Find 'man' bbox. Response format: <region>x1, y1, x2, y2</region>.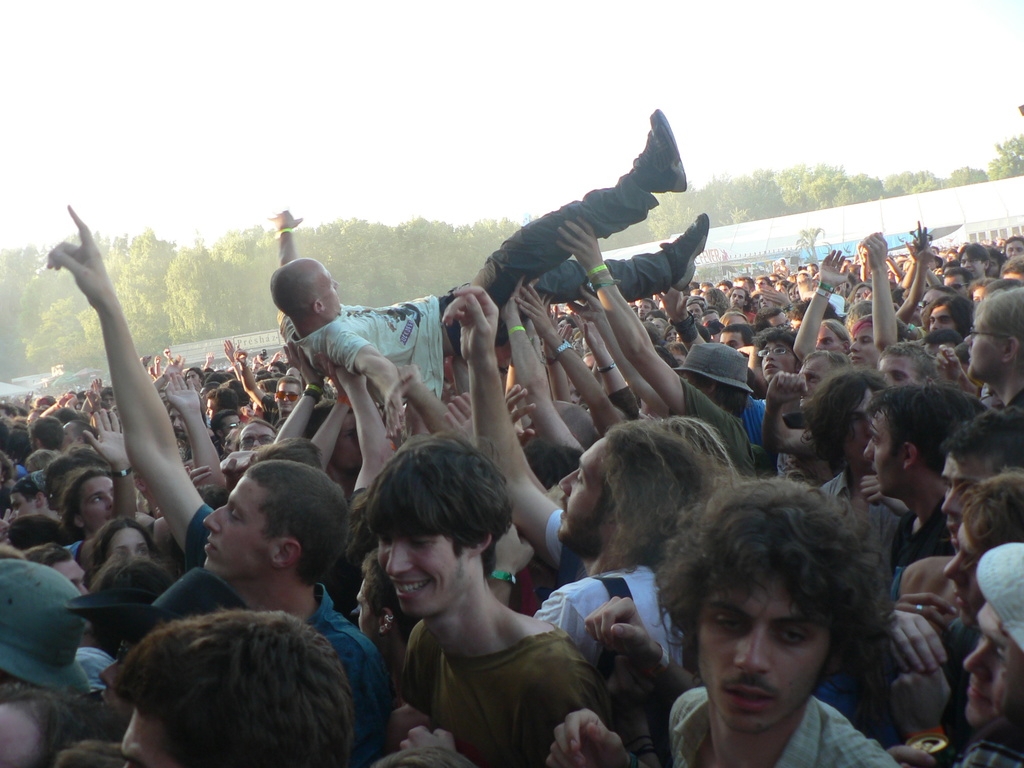
<region>943, 268, 972, 294</region>.
